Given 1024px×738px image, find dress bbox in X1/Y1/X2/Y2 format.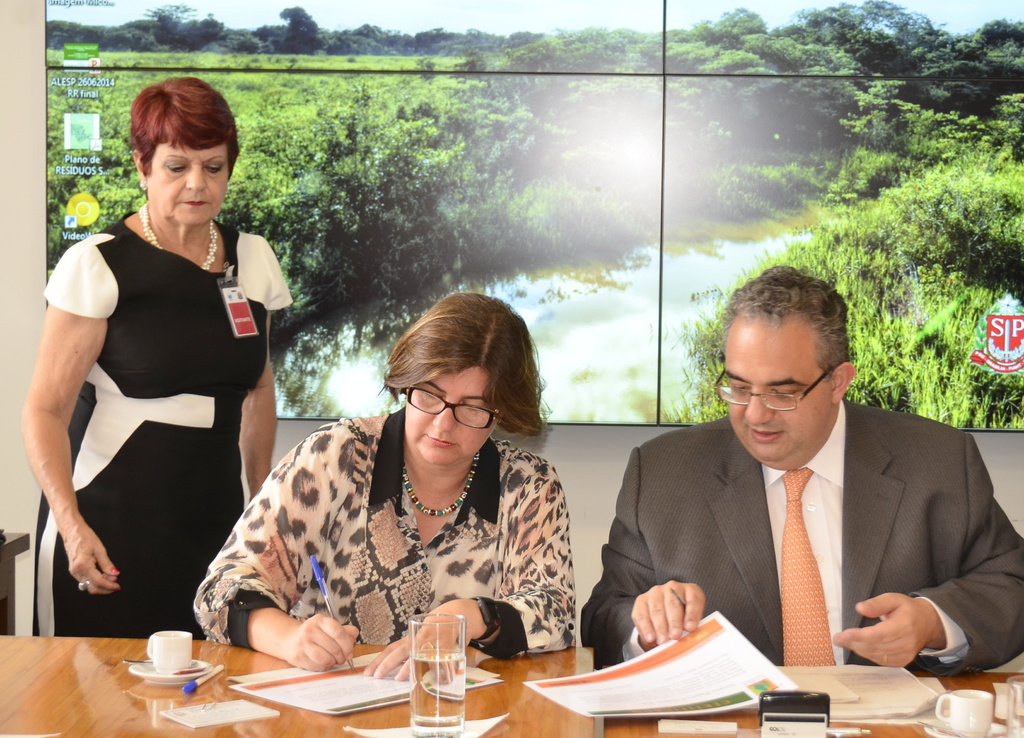
25/202/298/649.
